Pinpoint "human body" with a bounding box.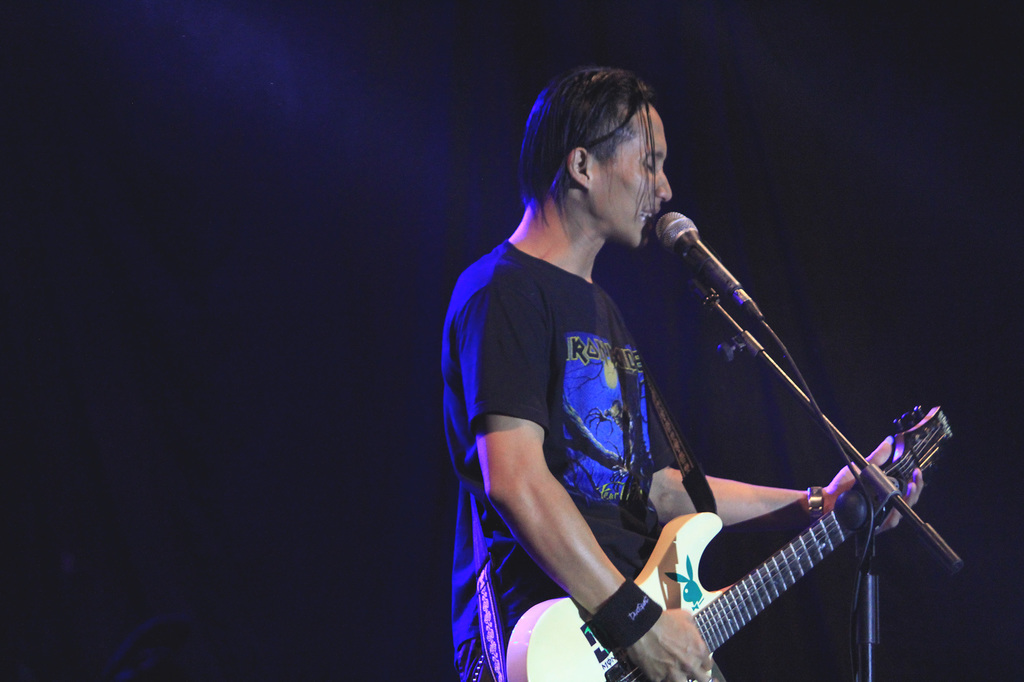
459:44:876:681.
